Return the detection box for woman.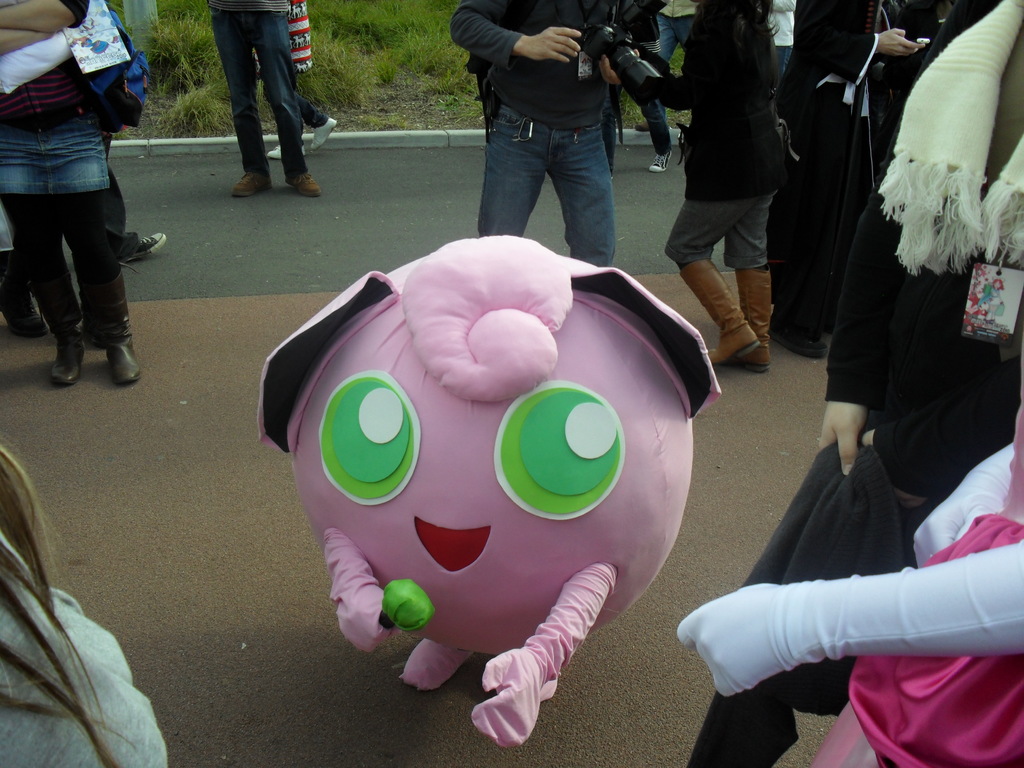
<bbox>676, 323, 1023, 767</bbox>.
